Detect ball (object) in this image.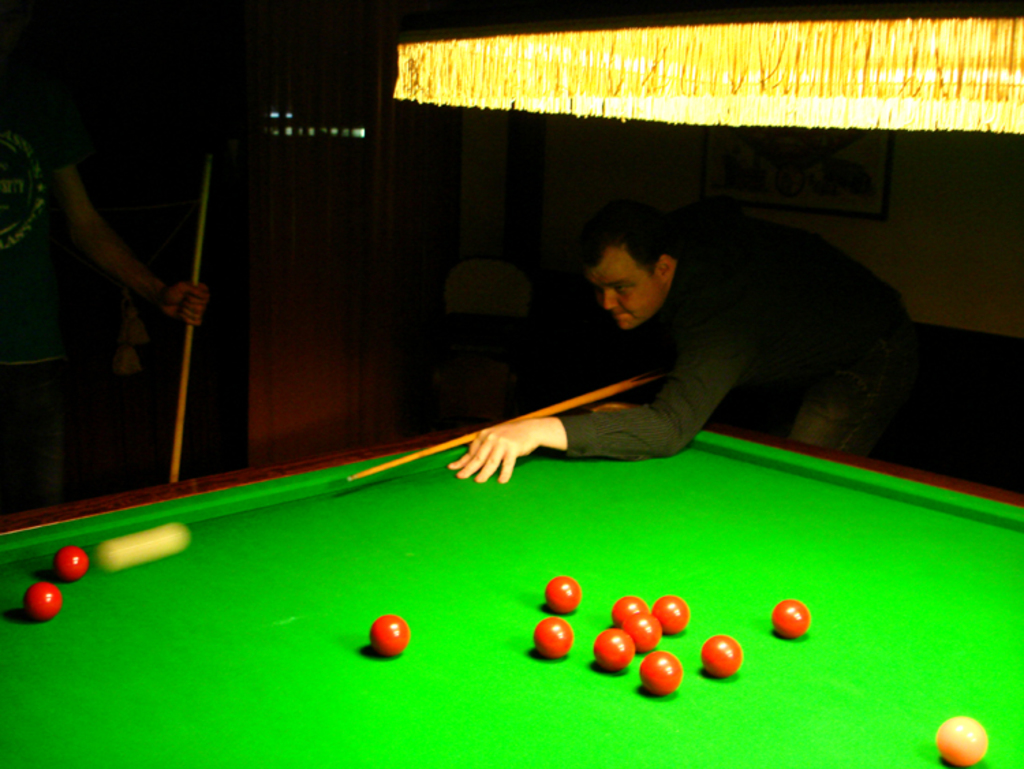
Detection: 530:617:573:657.
